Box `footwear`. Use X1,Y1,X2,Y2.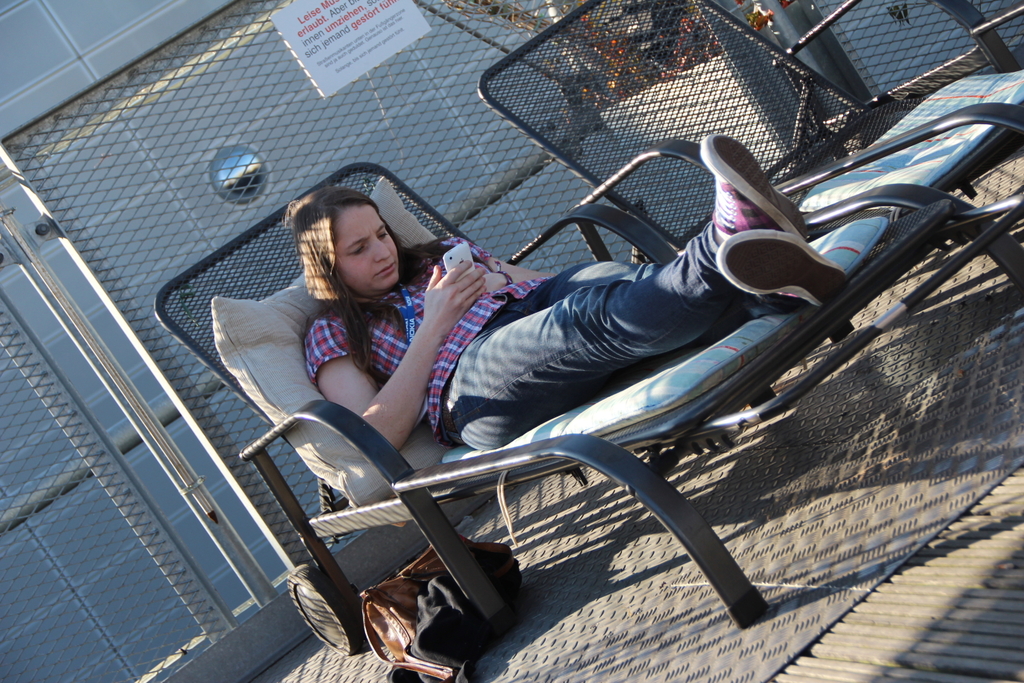
712,135,850,245.
